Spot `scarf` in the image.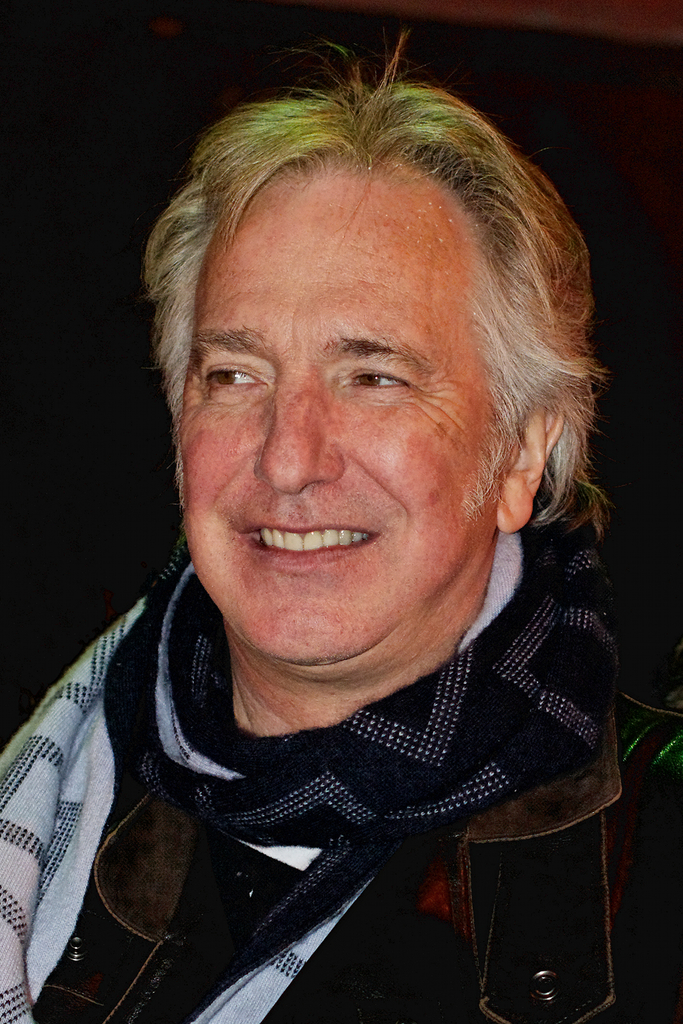
`scarf` found at (104,531,637,850).
